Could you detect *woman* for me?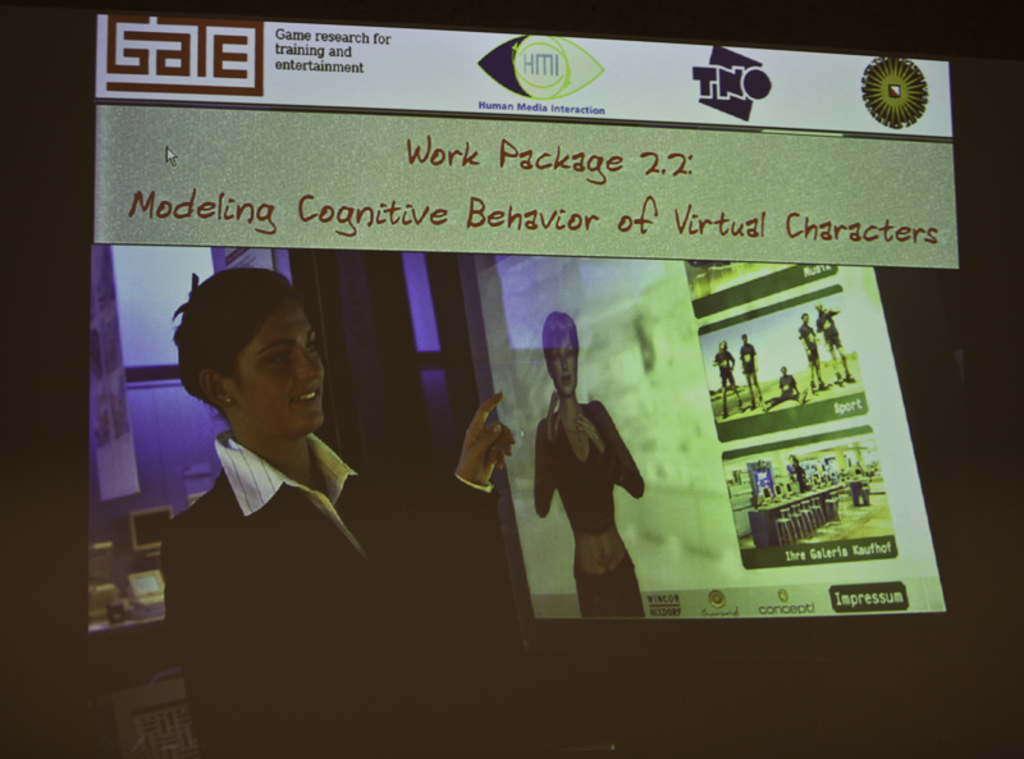
Detection result: 529/325/663/623.
